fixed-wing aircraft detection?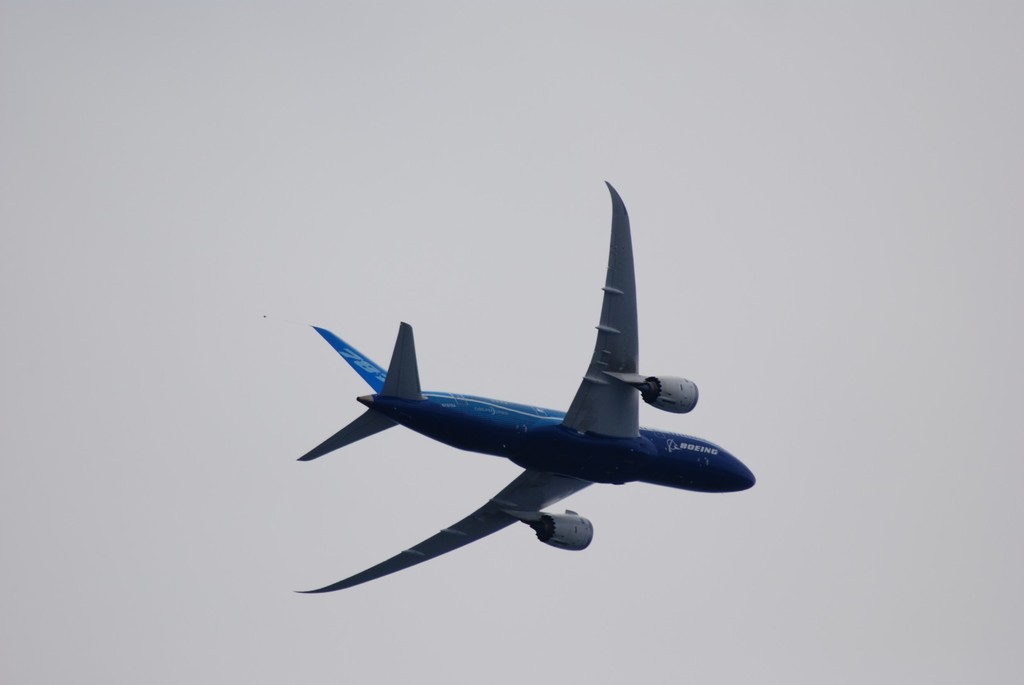
(left=292, top=174, right=759, bottom=590)
